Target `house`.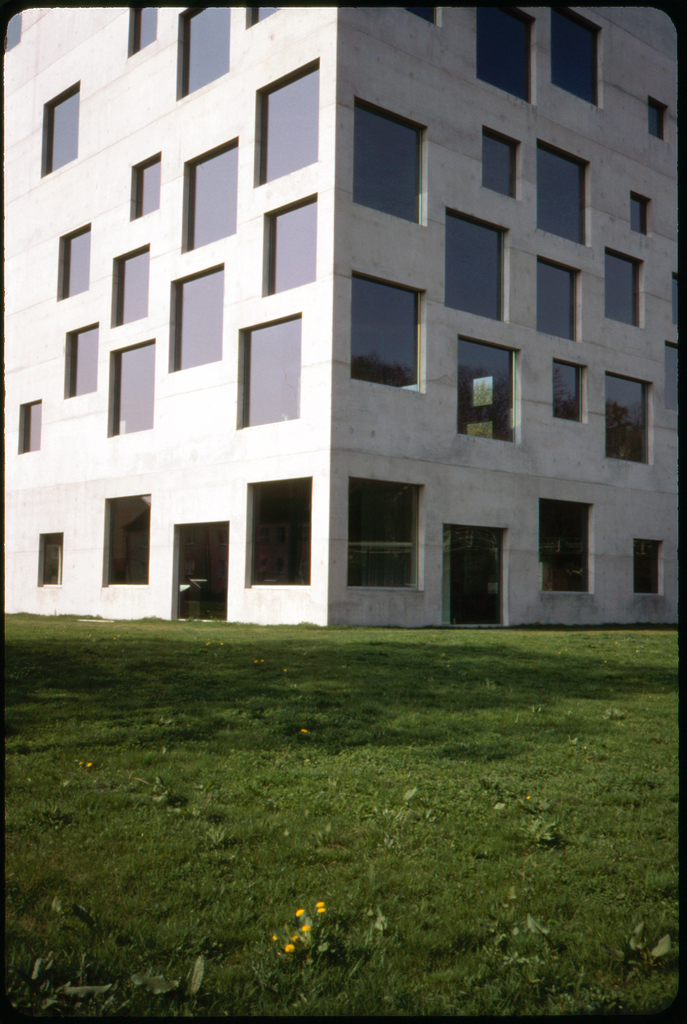
Target region: 0/4/676/648.
